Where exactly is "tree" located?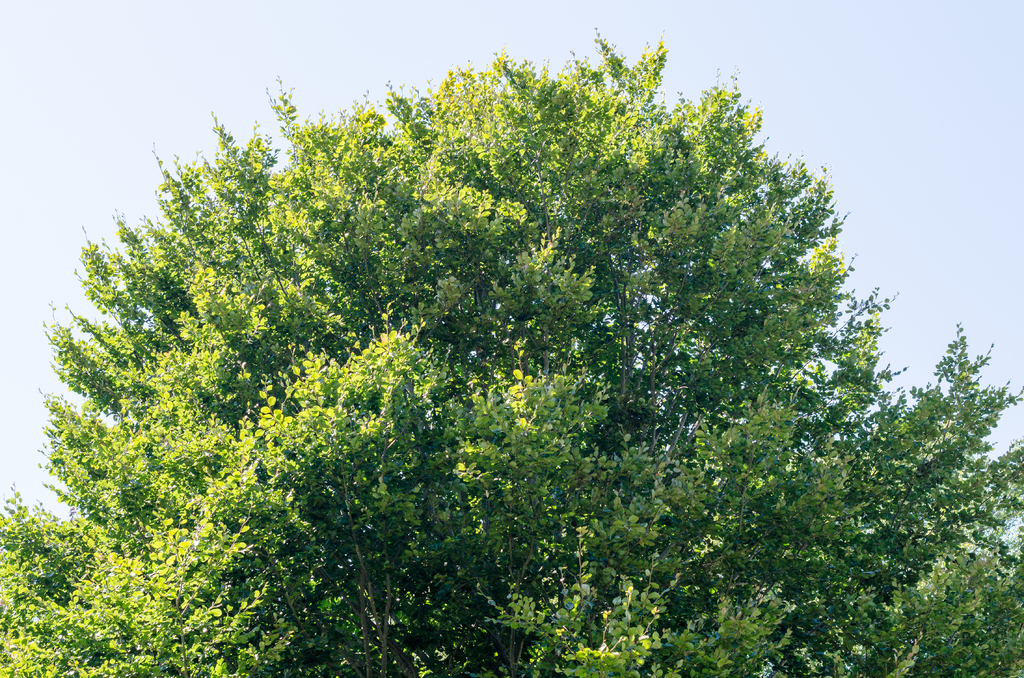
Its bounding box is <region>0, 35, 975, 650</region>.
